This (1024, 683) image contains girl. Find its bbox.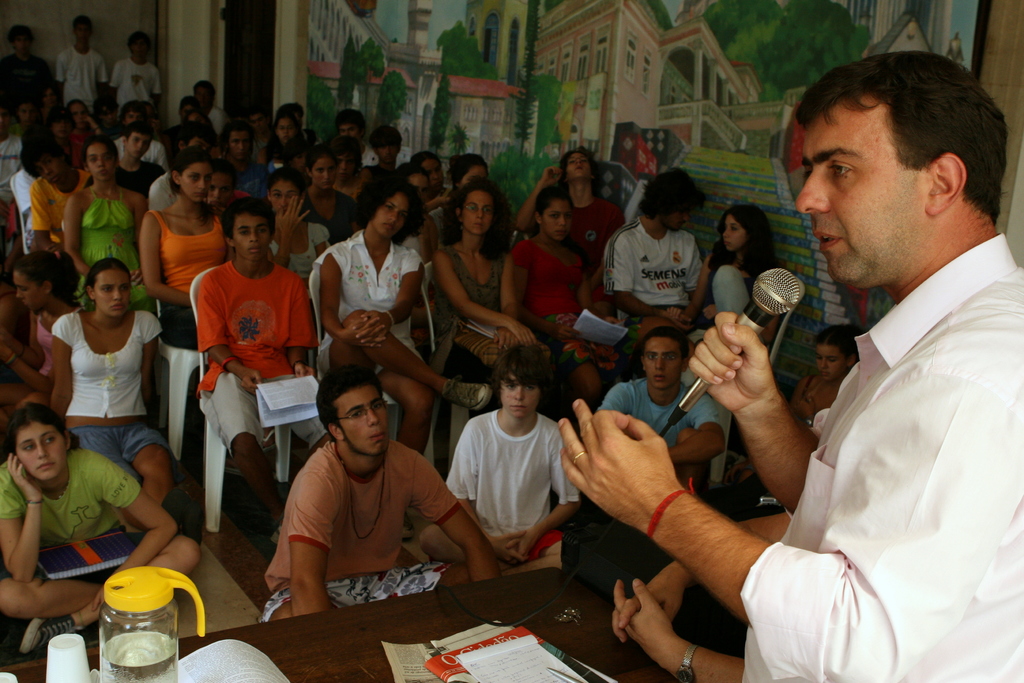
<bbox>268, 167, 328, 305</bbox>.
